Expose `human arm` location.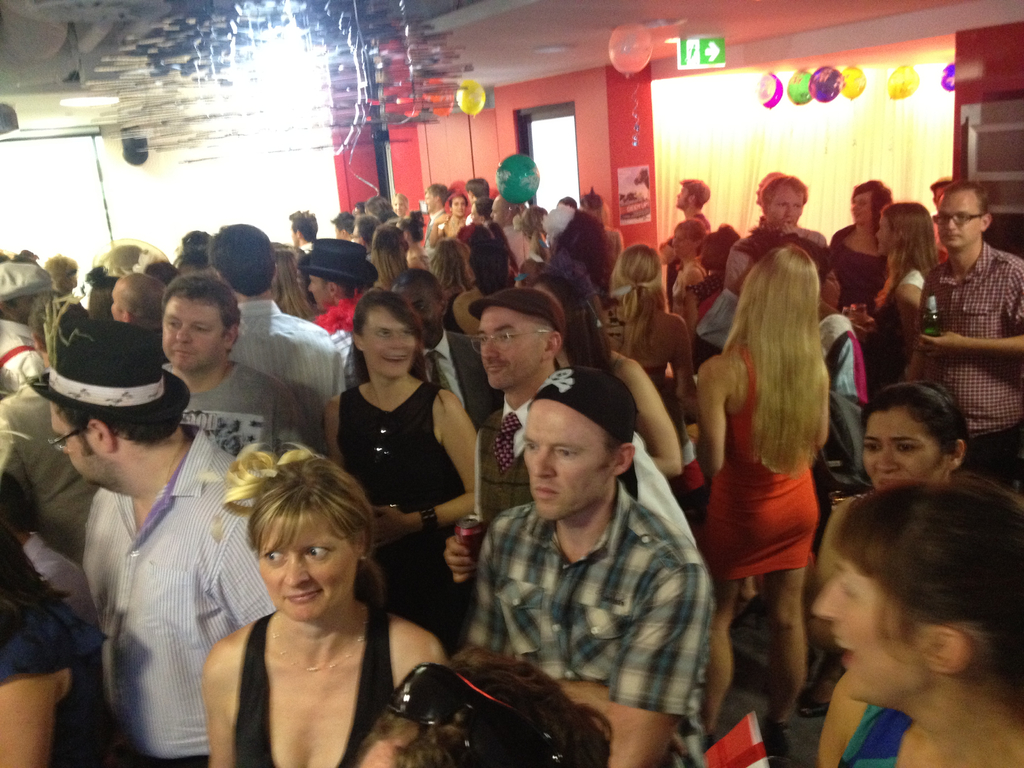
Exposed at [894,267,924,320].
